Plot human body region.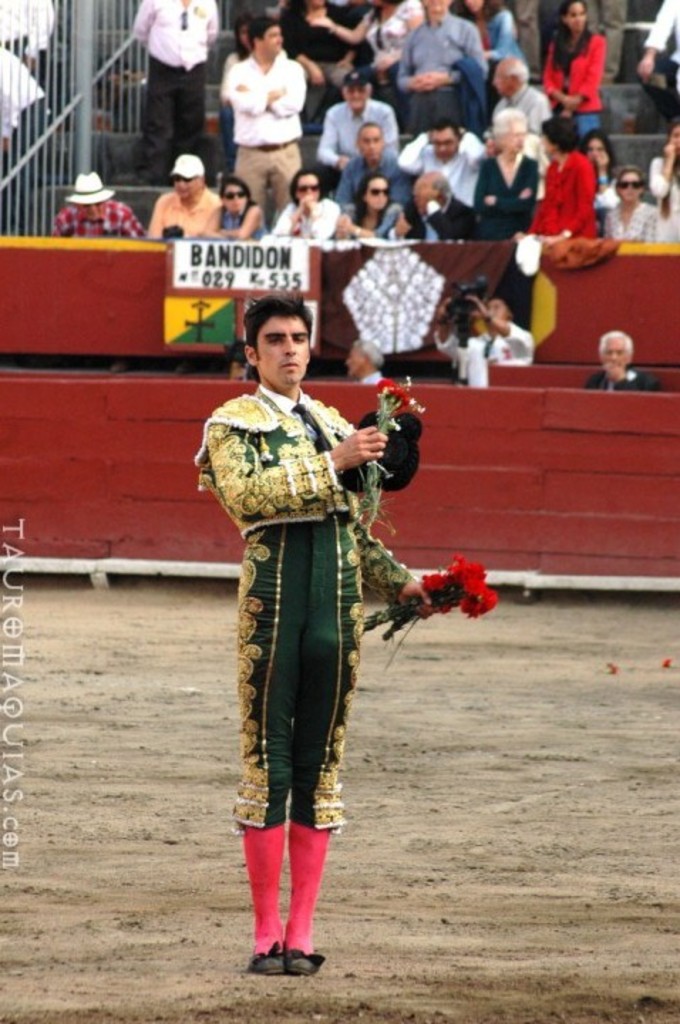
Plotted at left=222, top=299, right=384, bottom=967.
